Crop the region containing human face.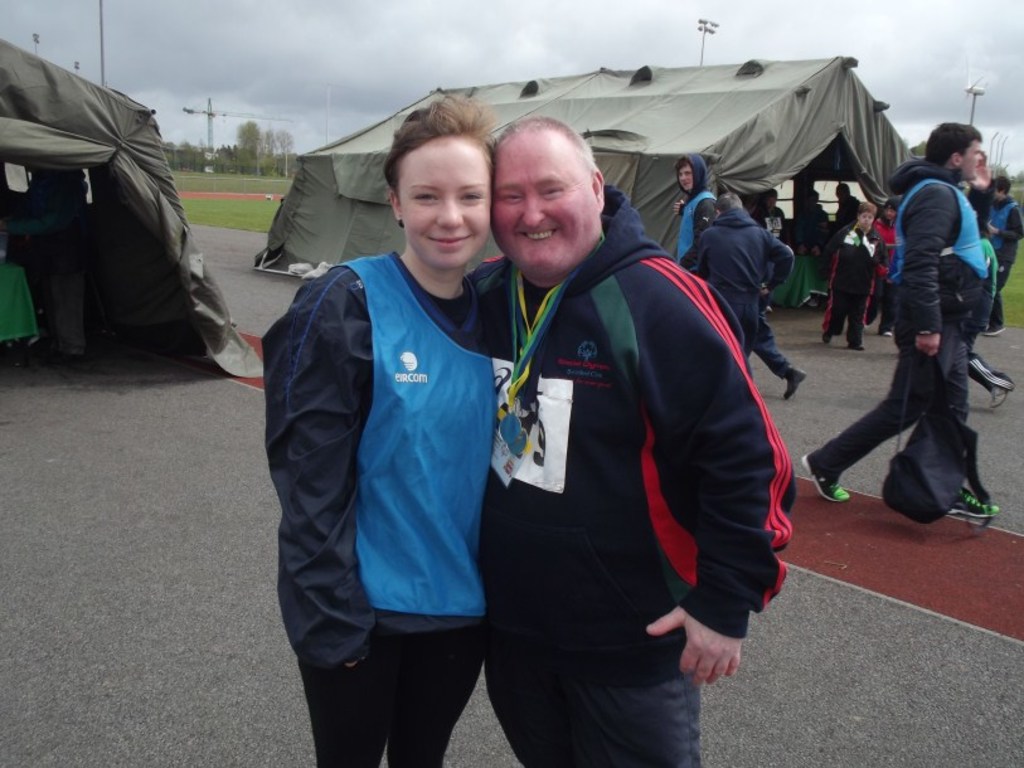
Crop region: 492/133/602/273.
